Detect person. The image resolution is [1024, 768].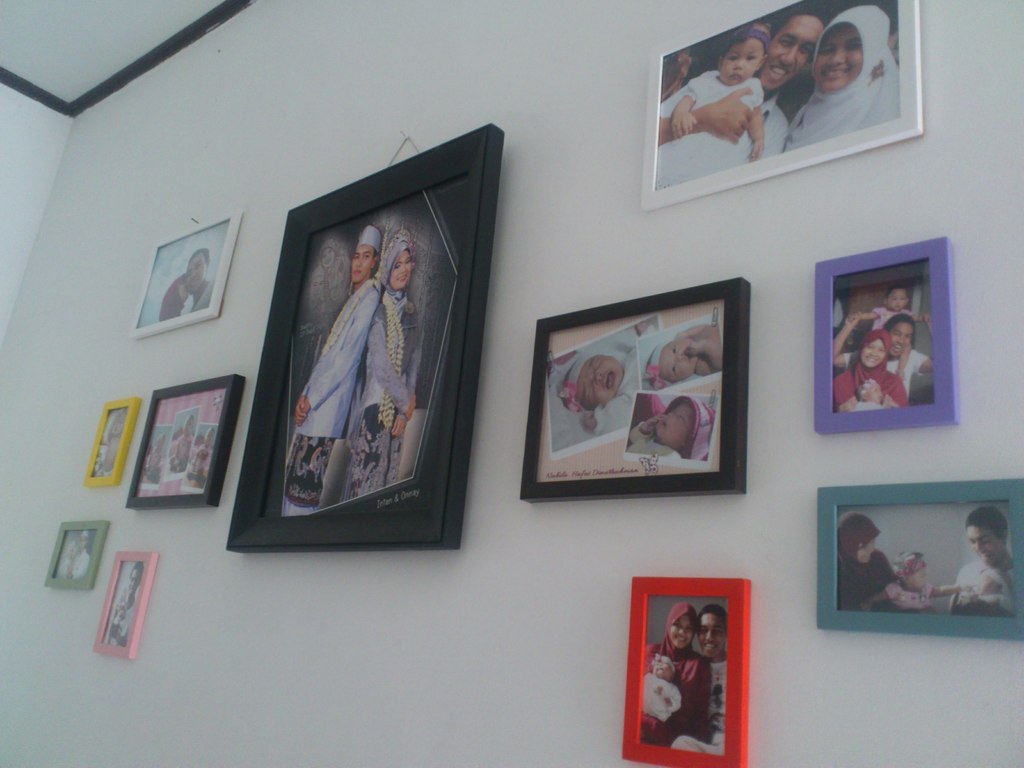
[784,3,900,145].
